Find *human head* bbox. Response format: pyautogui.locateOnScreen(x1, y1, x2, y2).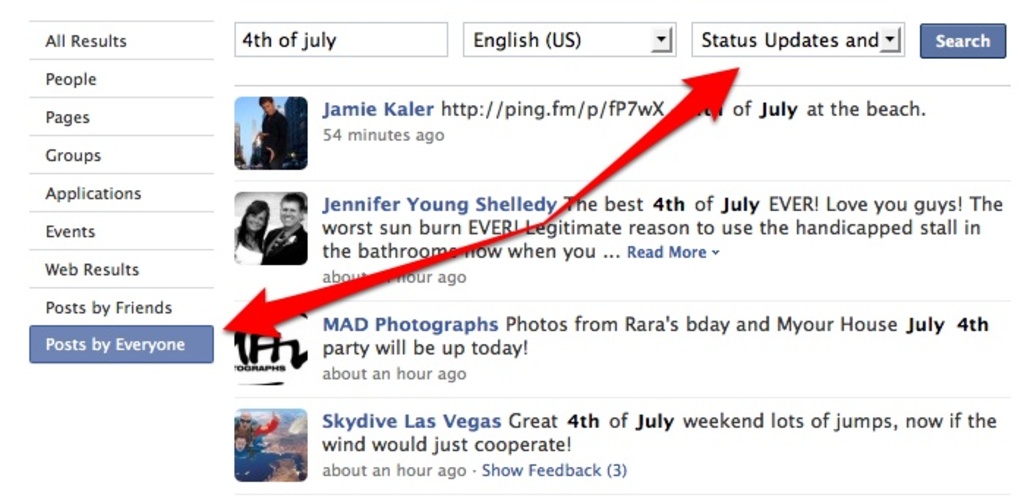
pyautogui.locateOnScreen(233, 432, 248, 454).
